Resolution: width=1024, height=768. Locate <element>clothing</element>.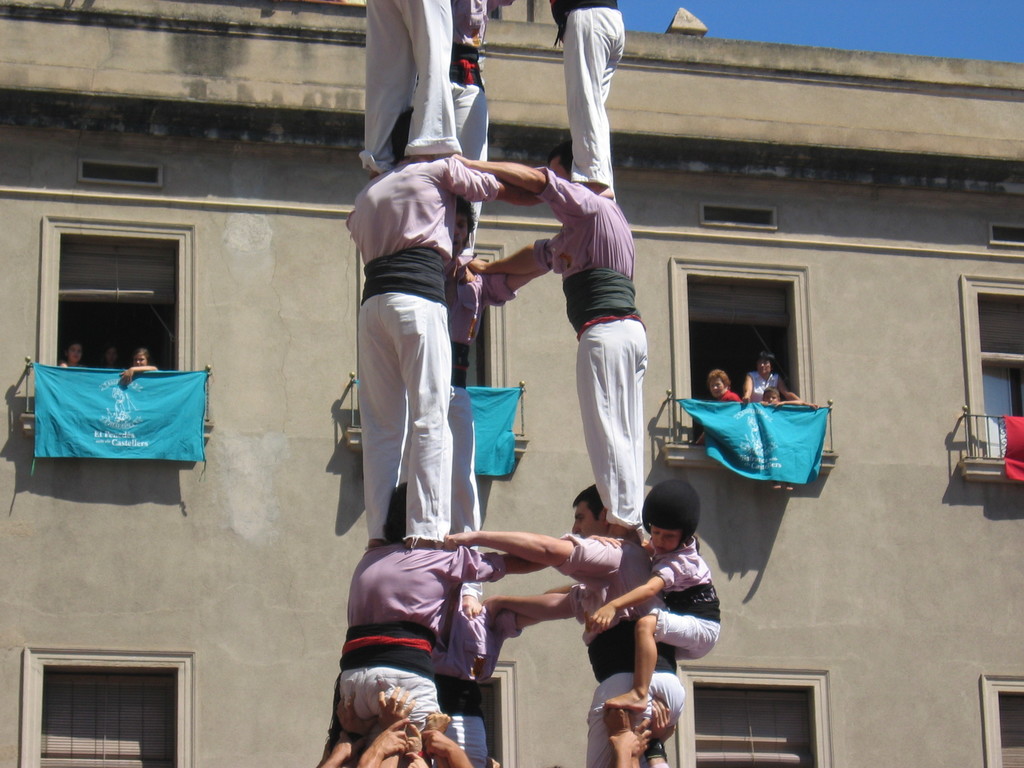
crop(538, 167, 633, 529).
